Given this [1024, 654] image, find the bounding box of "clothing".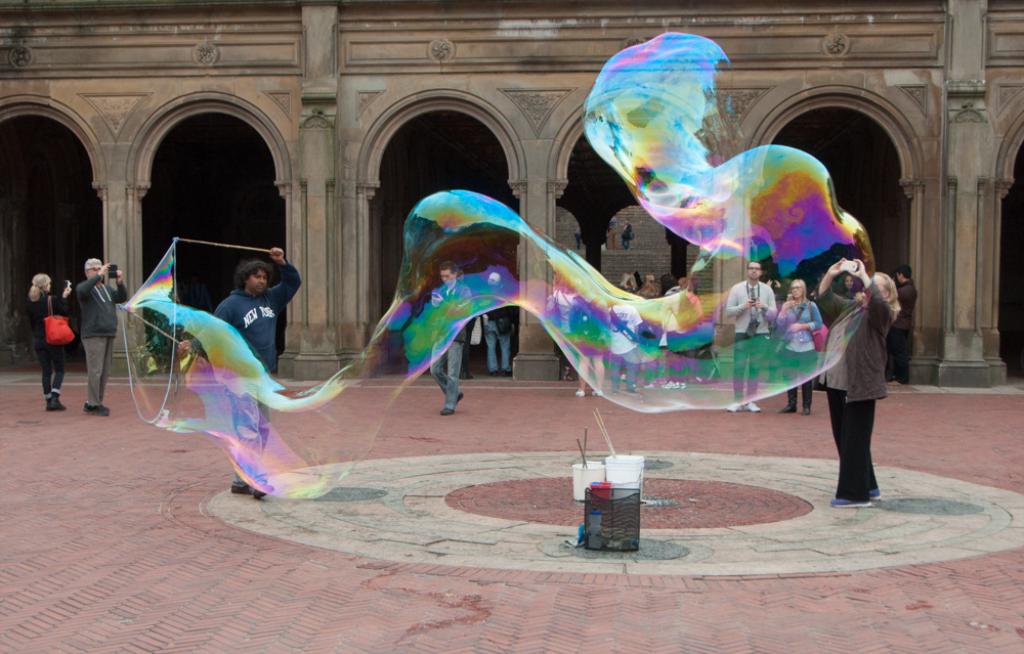
Rect(191, 261, 304, 485).
